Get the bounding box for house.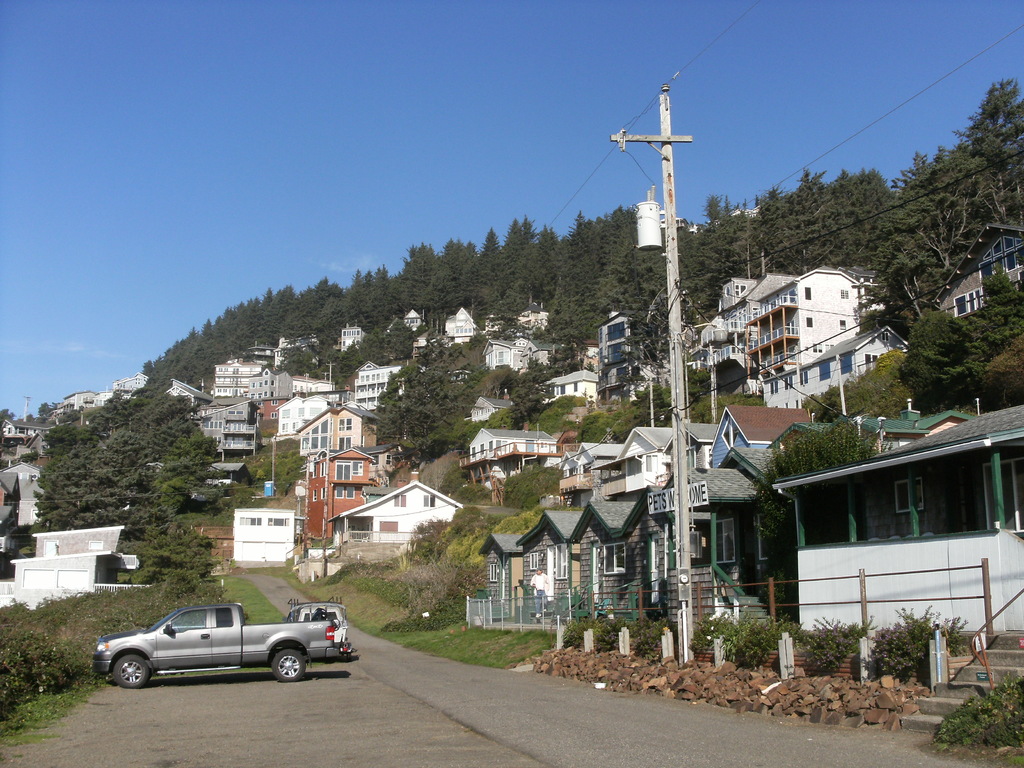
[x1=269, y1=392, x2=340, y2=443].
